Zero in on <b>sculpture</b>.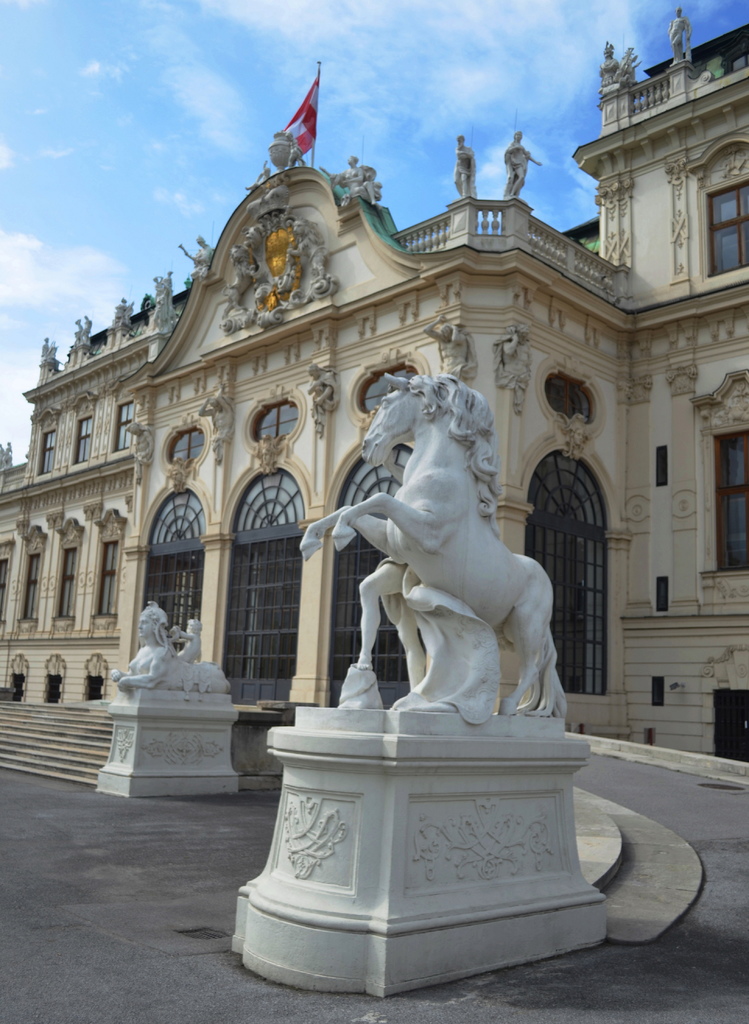
Zeroed in: (x1=188, y1=379, x2=241, y2=467).
